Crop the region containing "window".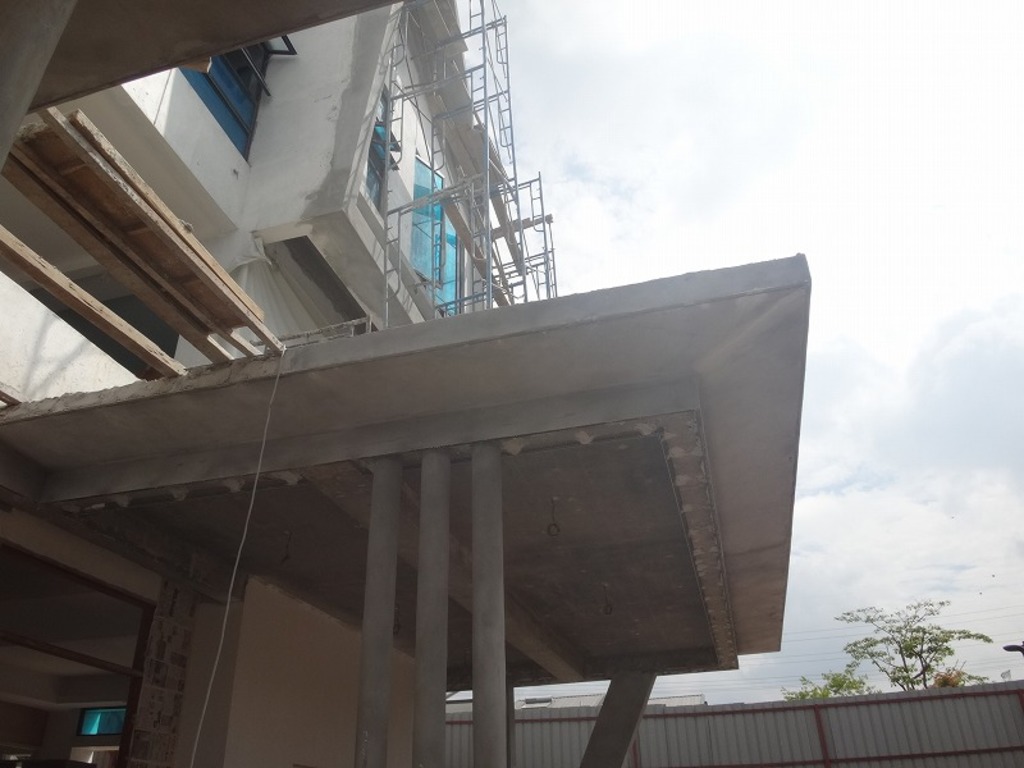
Crop region: <region>13, 527, 173, 732</region>.
